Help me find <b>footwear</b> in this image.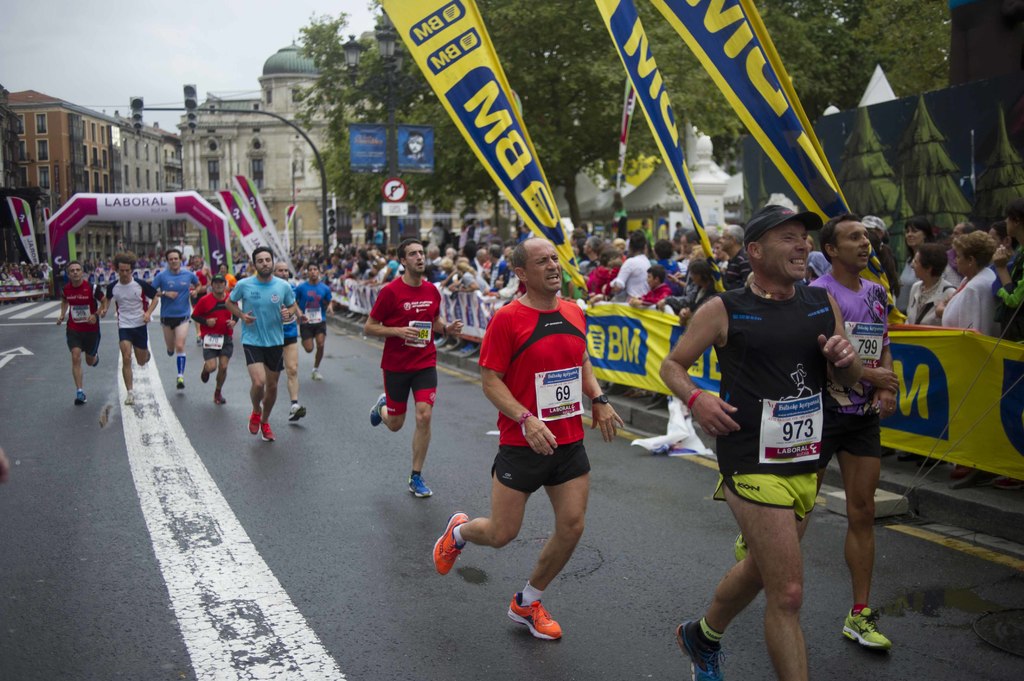
Found it: crop(406, 470, 433, 502).
